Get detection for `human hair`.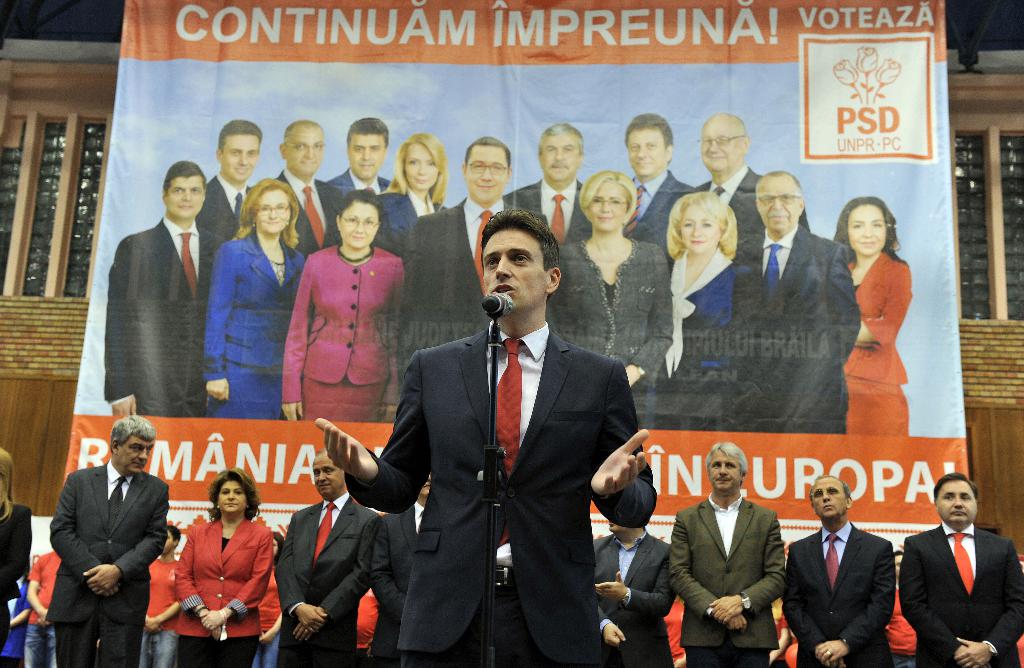
Detection: box=[624, 113, 671, 163].
